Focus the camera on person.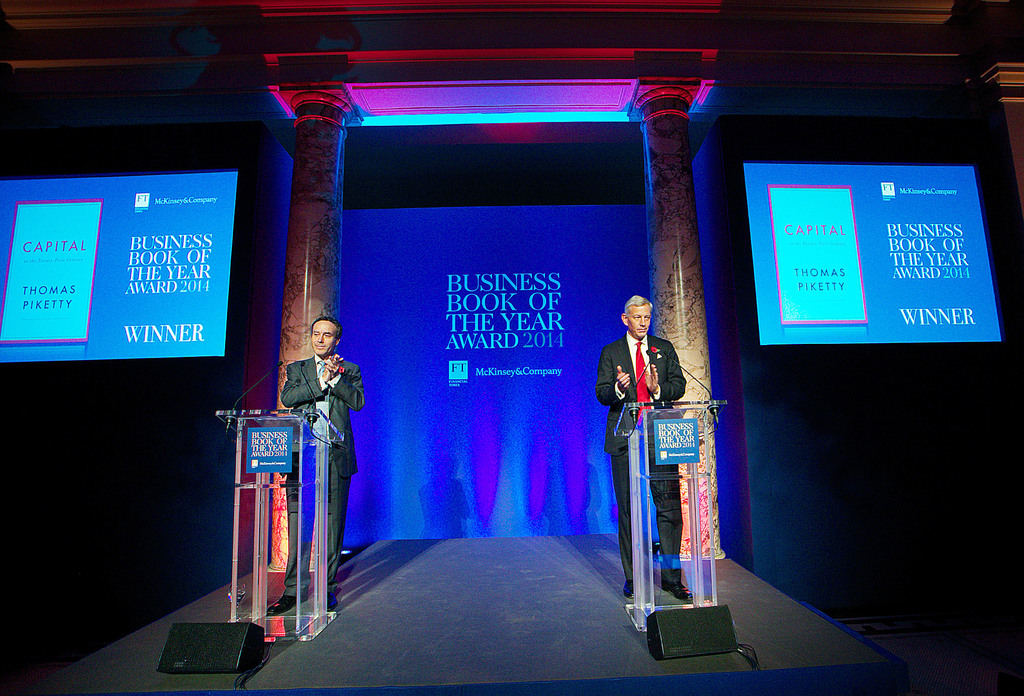
Focus region: {"left": 270, "top": 314, "right": 371, "bottom": 616}.
